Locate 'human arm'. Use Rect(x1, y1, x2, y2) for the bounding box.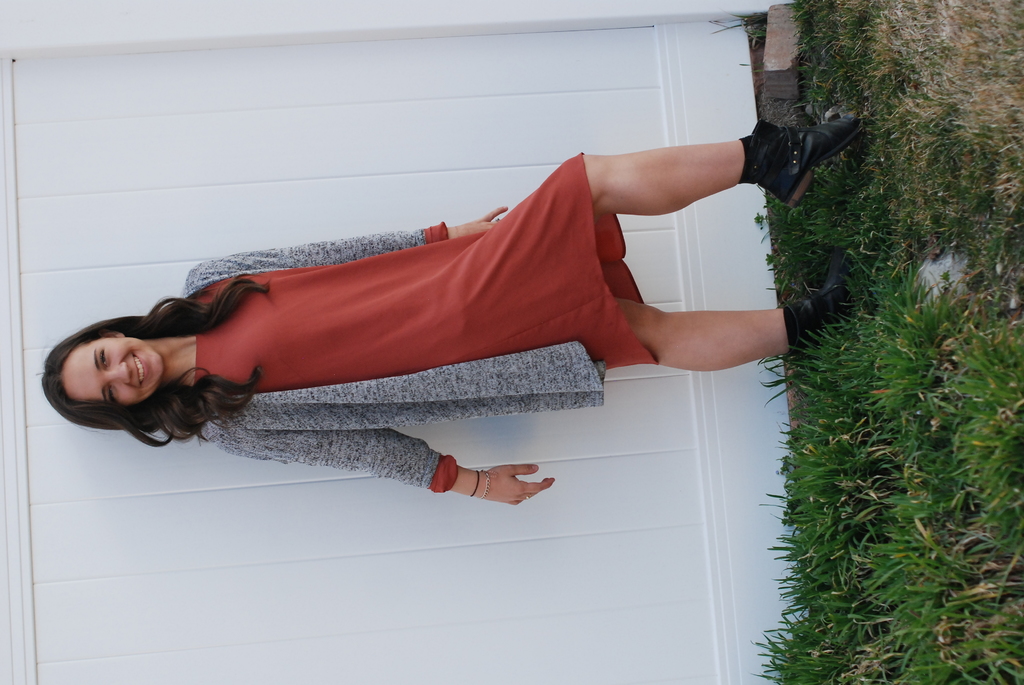
Rect(184, 201, 509, 294).
